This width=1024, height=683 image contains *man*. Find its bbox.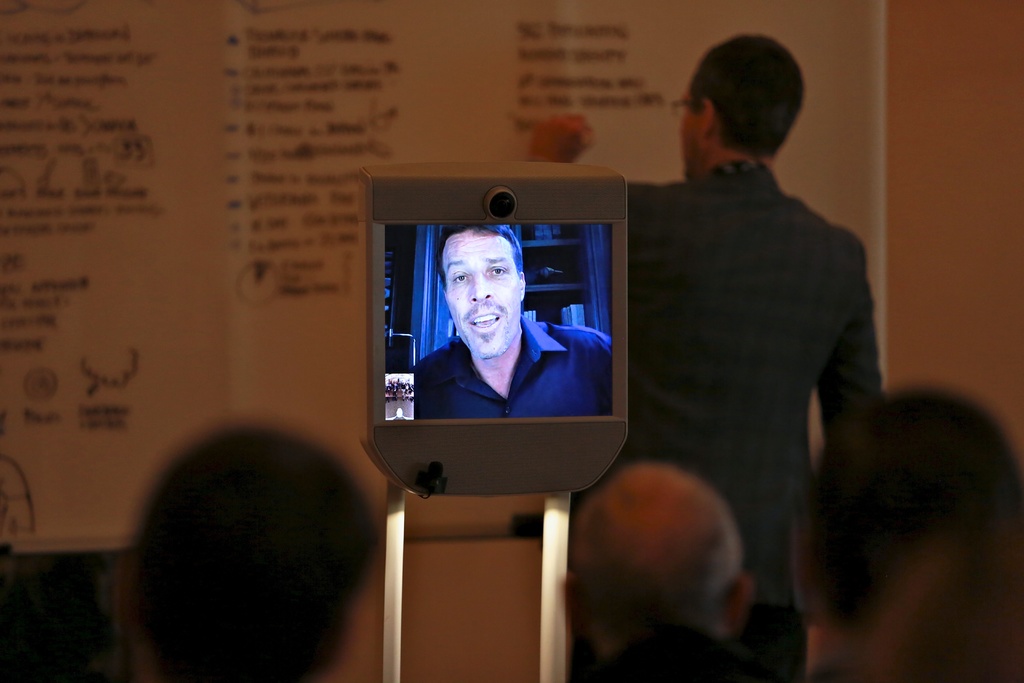
<region>563, 461, 754, 682</region>.
